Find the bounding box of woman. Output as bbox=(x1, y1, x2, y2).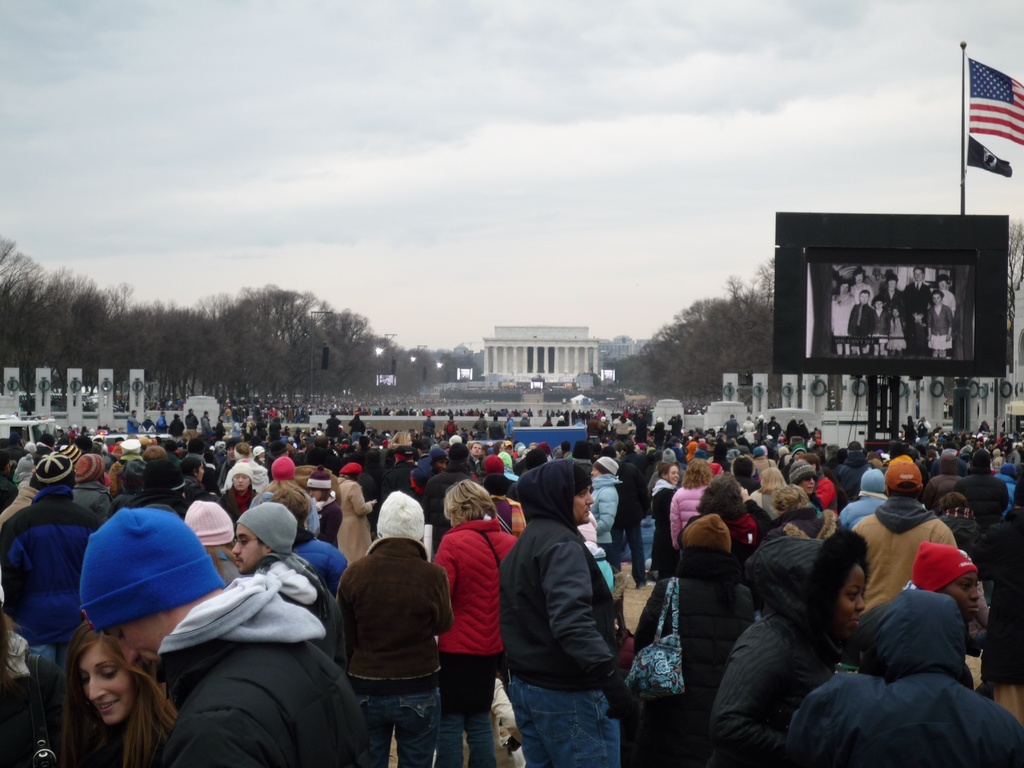
bbox=(771, 484, 814, 554).
